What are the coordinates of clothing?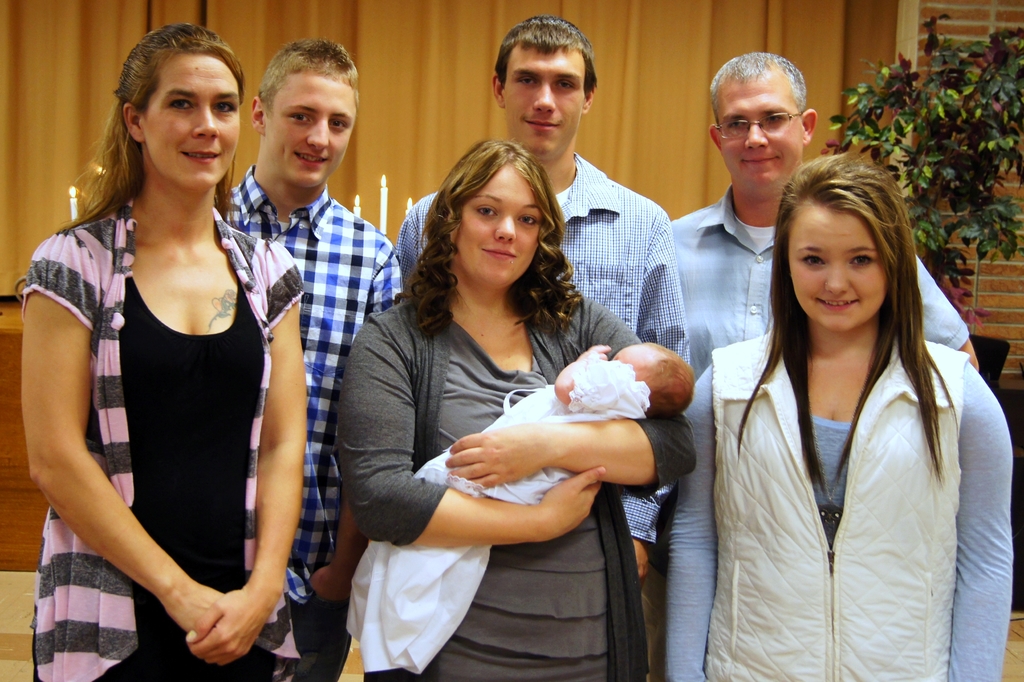
select_region(214, 176, 406, 672).
